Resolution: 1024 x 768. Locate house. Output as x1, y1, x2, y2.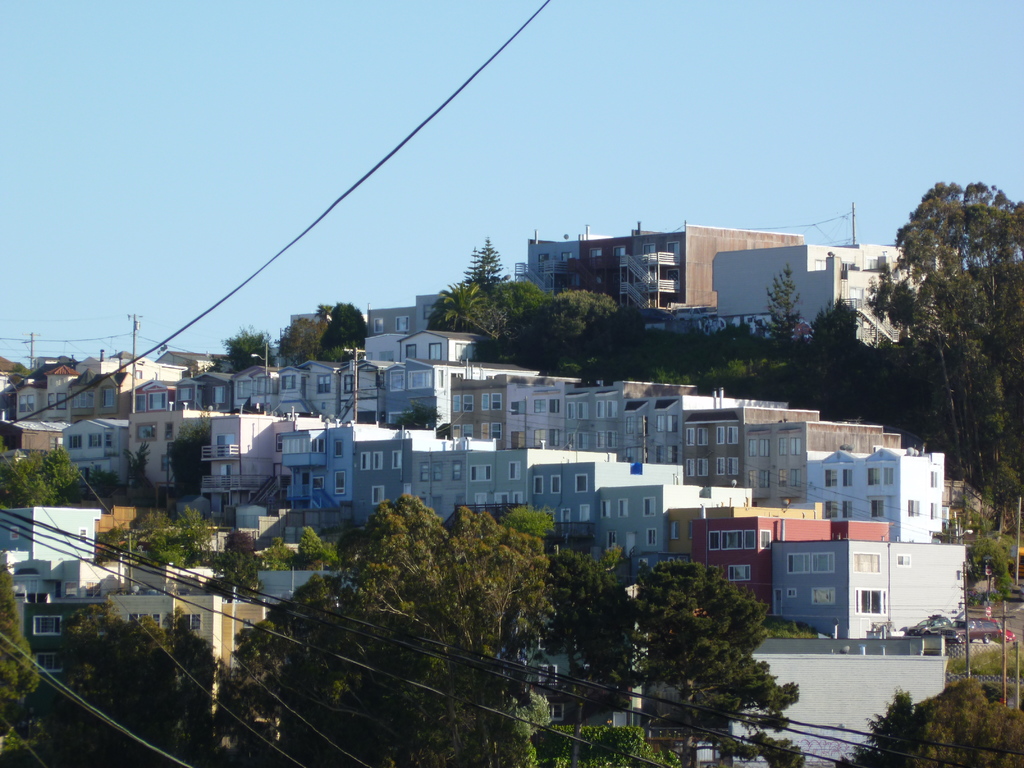
273, 364, 308, 406.
